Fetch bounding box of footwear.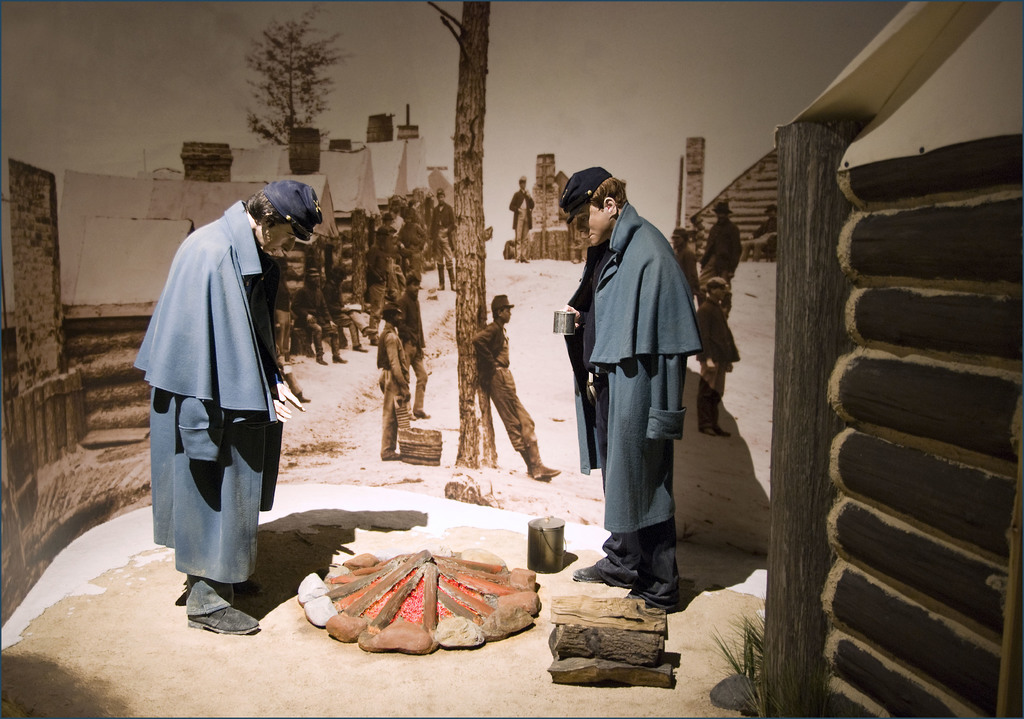
Bbox: detection(444, 267, 458, 291).
